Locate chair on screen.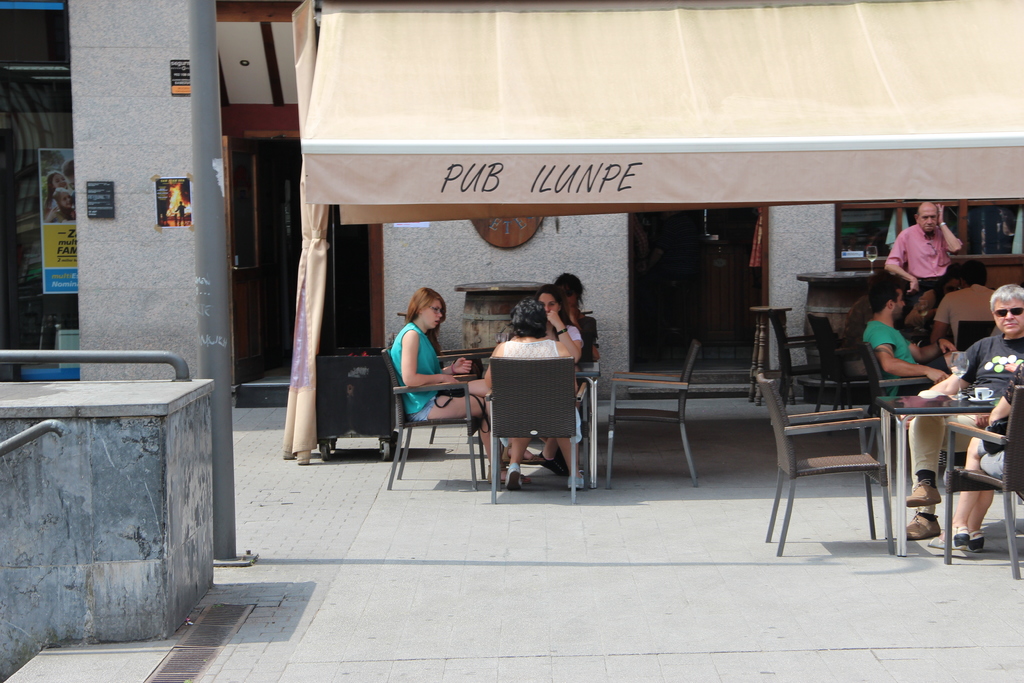
On screen at [768, 313, 851, 415].
